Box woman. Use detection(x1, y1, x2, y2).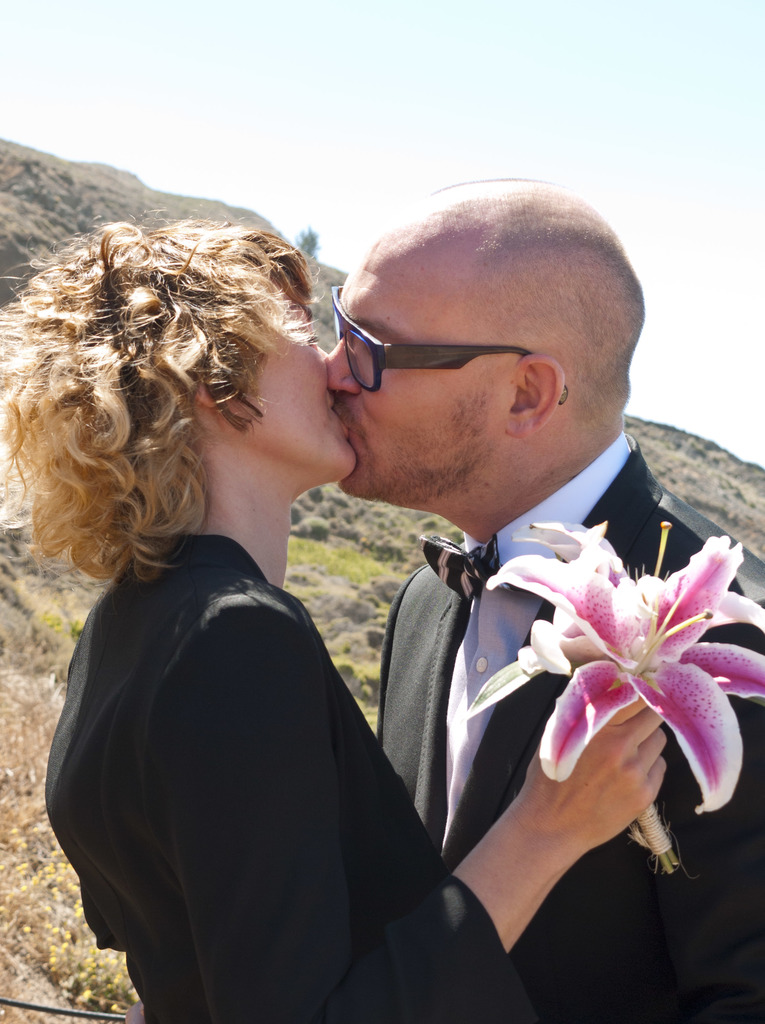
detection(63, 188, 553, 1013).
